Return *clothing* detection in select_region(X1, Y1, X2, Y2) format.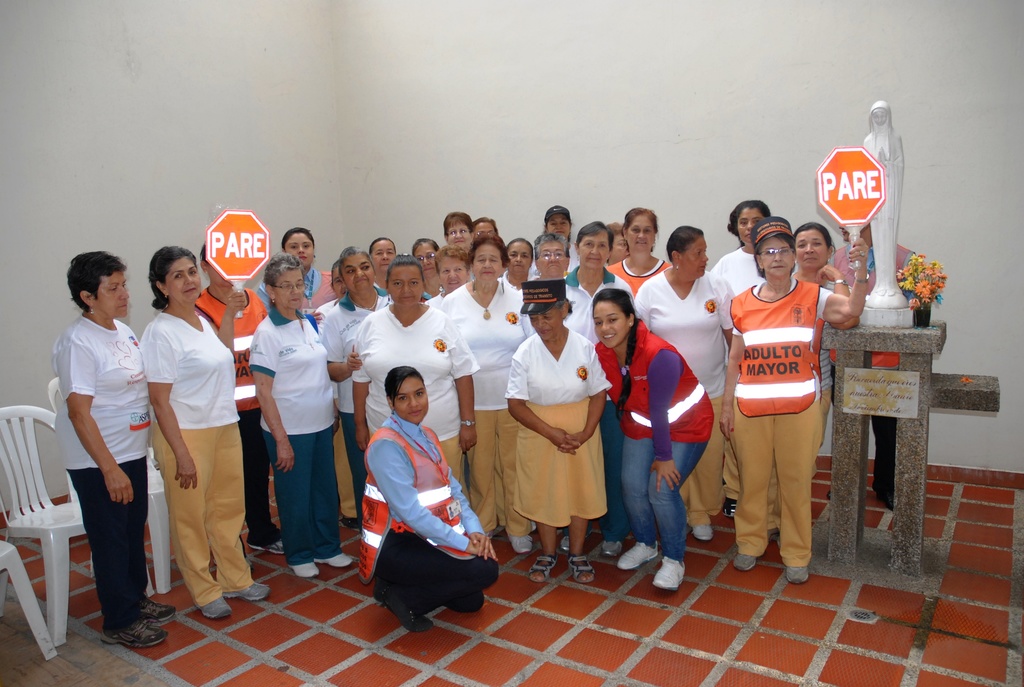
select_region(726, 275, 833, 568).
